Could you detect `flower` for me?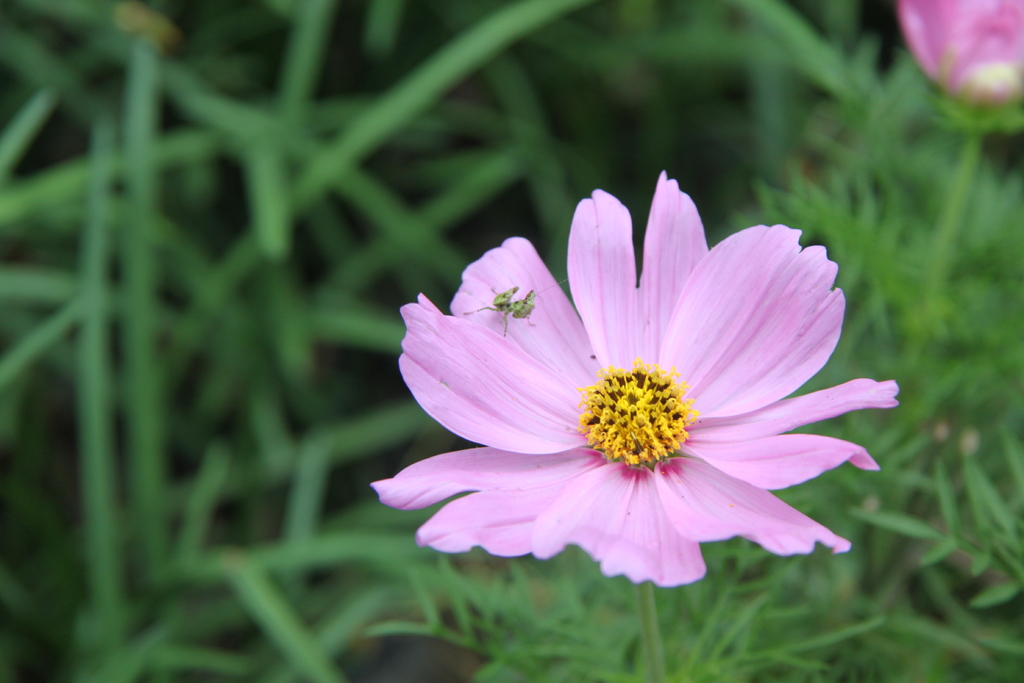
Detection result: 367 190 906 604.
